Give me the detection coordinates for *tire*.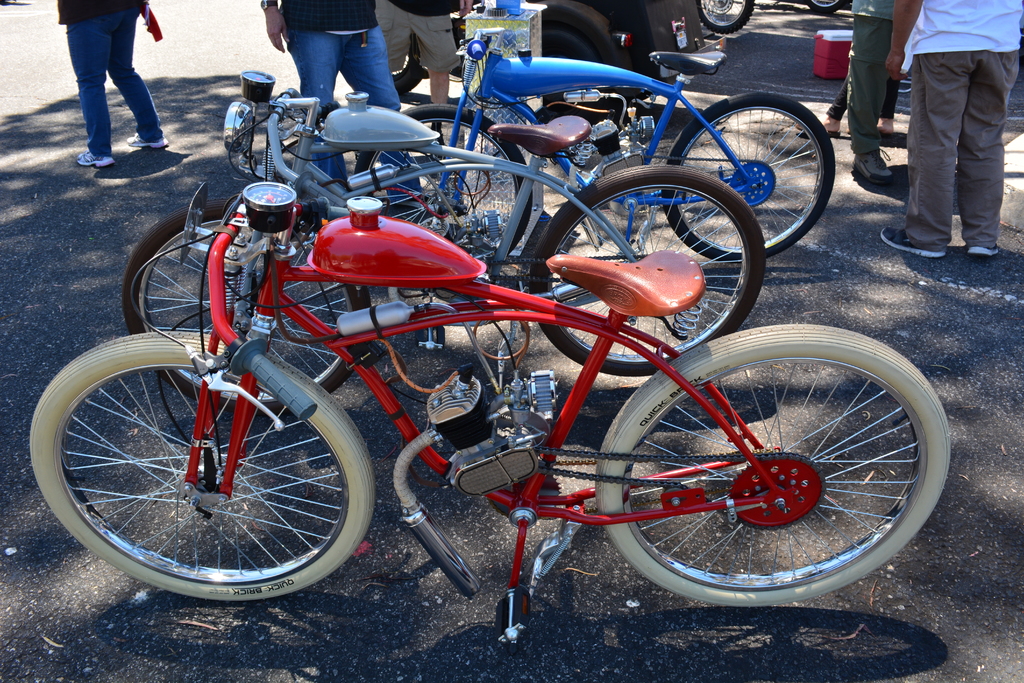
Rect(660, 89, 836, 263).
